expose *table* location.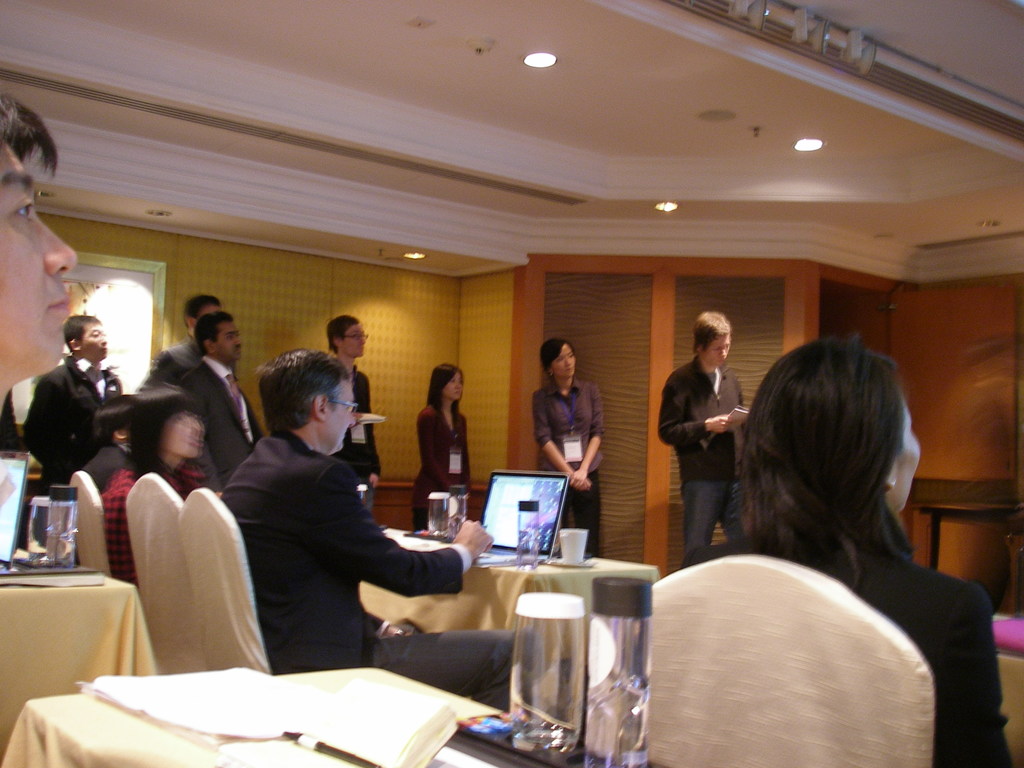
Exposed at {"left": 361, "top": 516, "right": 657, "bottom": 702}.
